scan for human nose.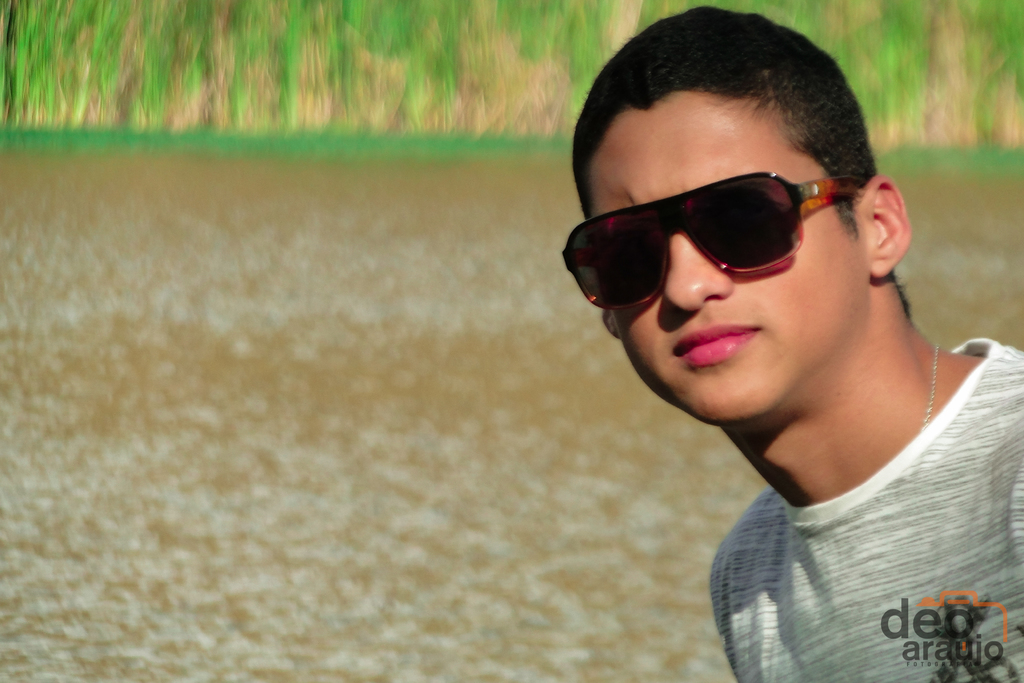
Scan result: x1=660 y1=231 x2=736 y2=312.
